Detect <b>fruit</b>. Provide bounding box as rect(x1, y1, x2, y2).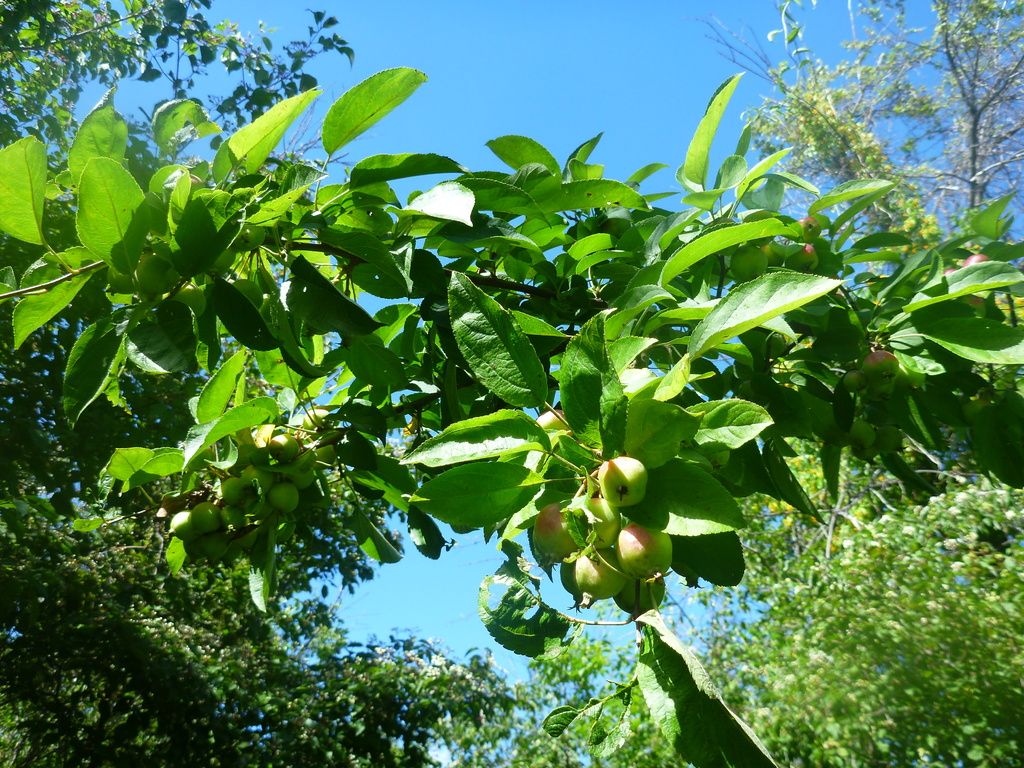
rect(863, 348, 899, 387).
